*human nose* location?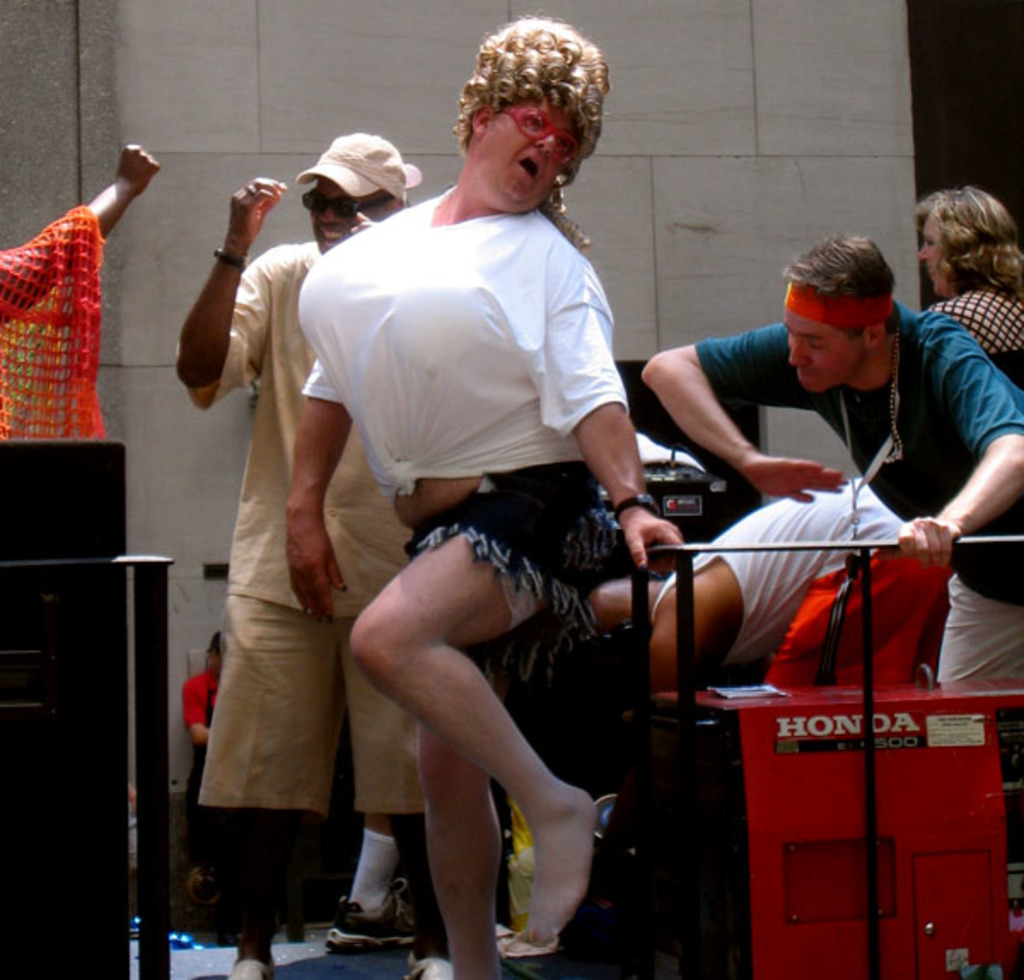
pyautogui.locateOnScreen(539, 128, 553, 147)
